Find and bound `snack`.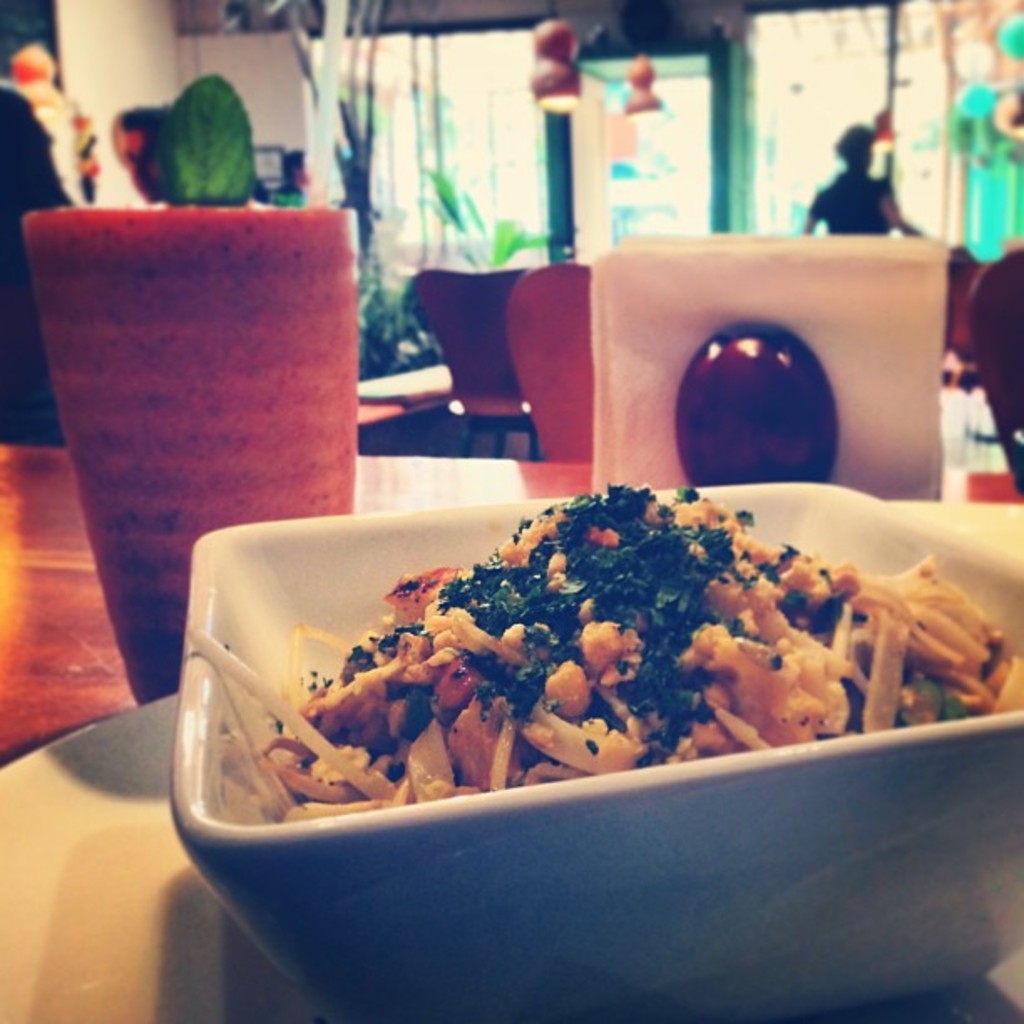
Bound: 184/479/1022/825.
